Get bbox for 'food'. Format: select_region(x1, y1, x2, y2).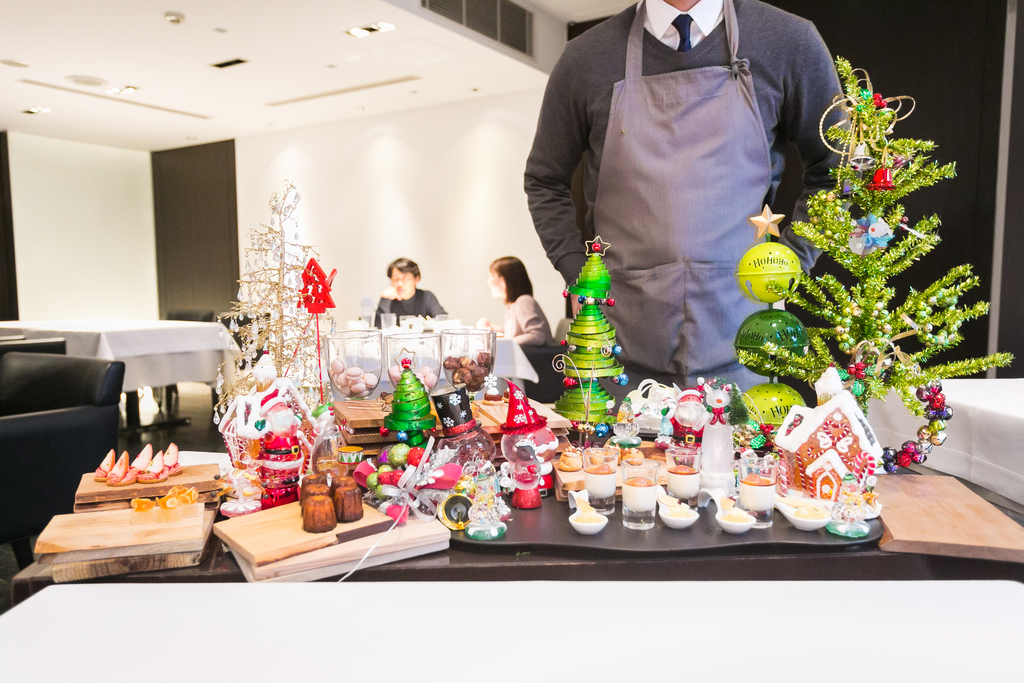
select_region(500, 384, 510, 402).
